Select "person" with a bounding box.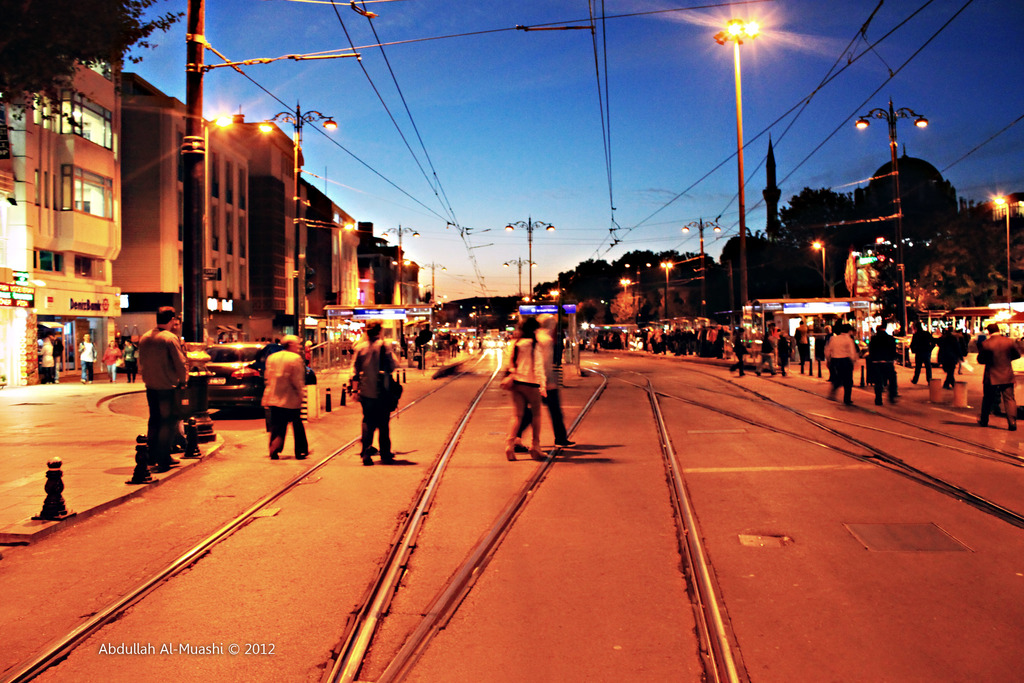
(827, 324, 857, 407).
